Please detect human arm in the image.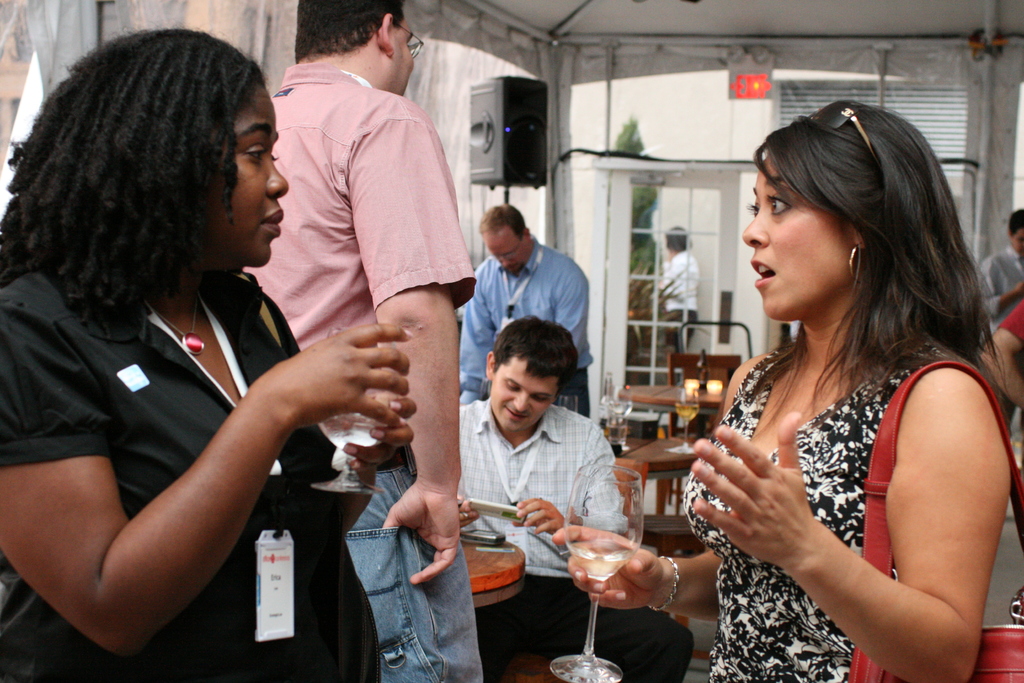
region(451, 488, 483, 529).
